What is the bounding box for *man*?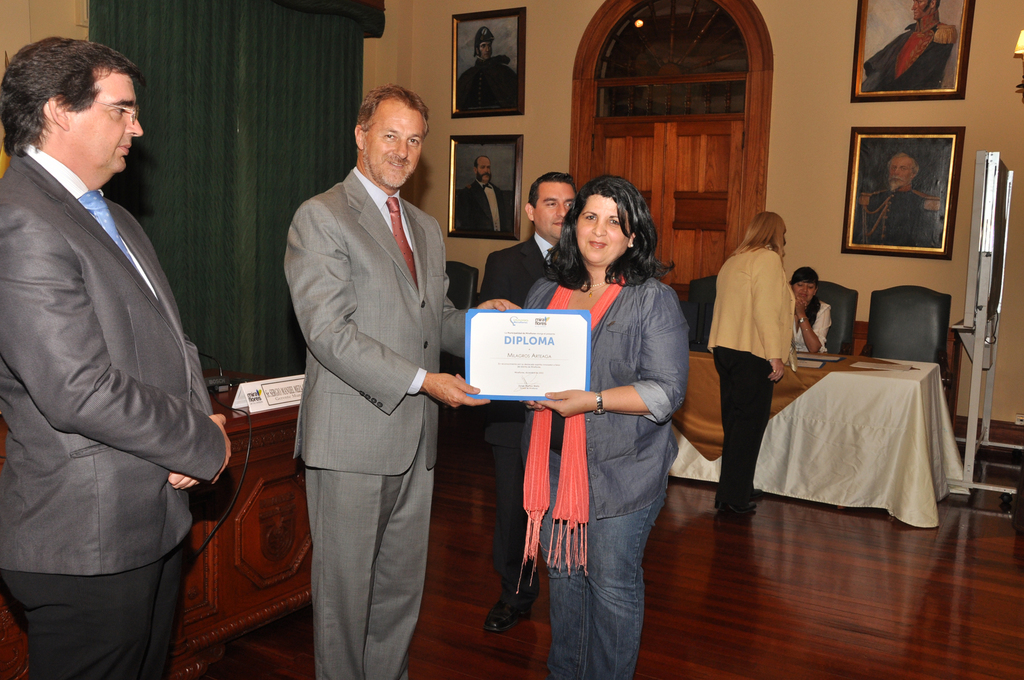
<region>477, 169, 581, 633</region>.
